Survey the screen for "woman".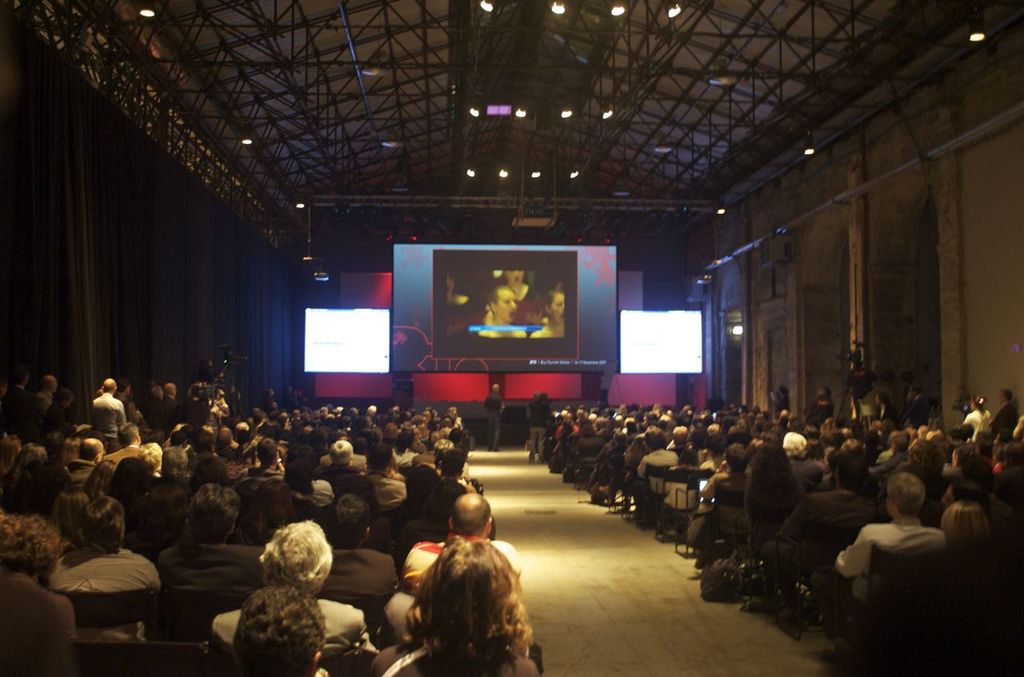
Survey found: 744/447/802/495.
